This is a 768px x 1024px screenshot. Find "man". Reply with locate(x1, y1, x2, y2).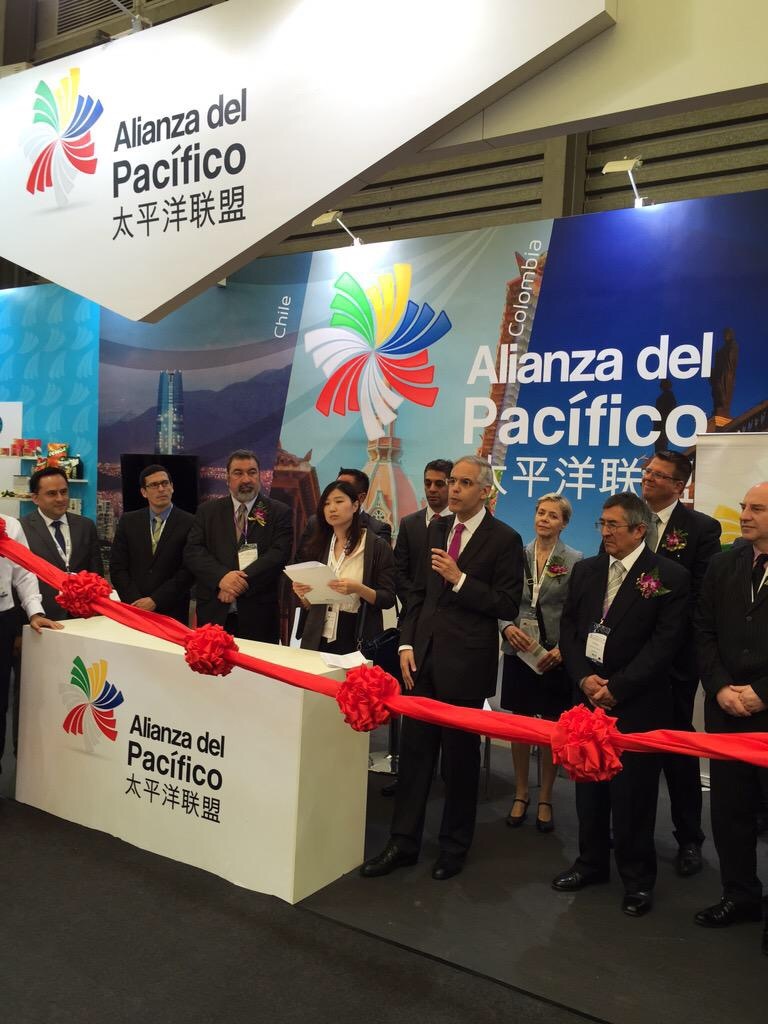
locate(393, 455, 455, 601).
